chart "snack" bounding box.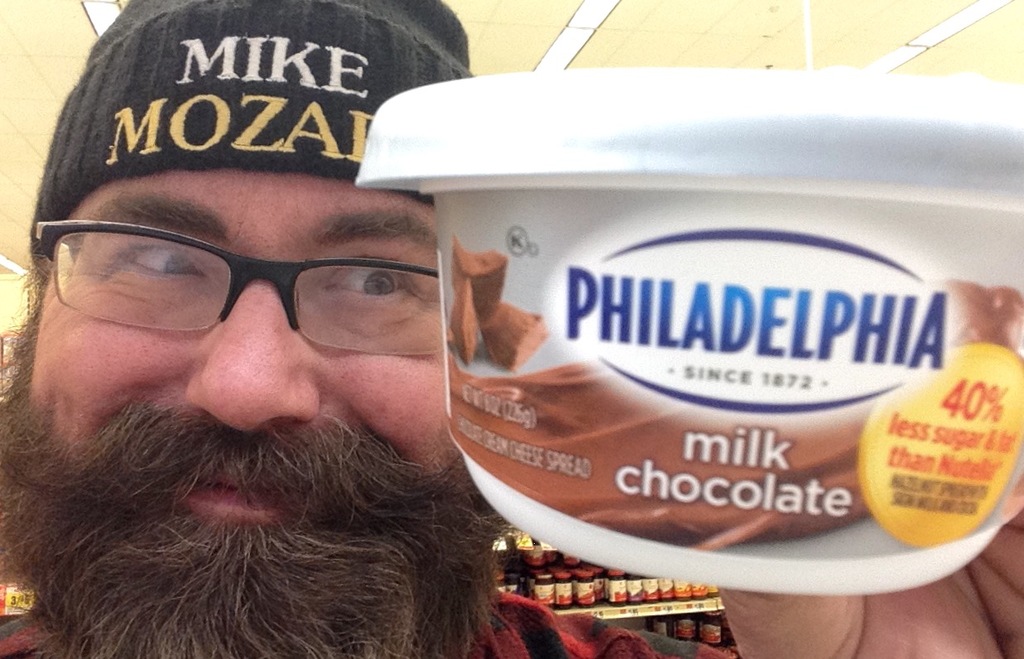
Charted: <box>446,274,478,367</box>.
